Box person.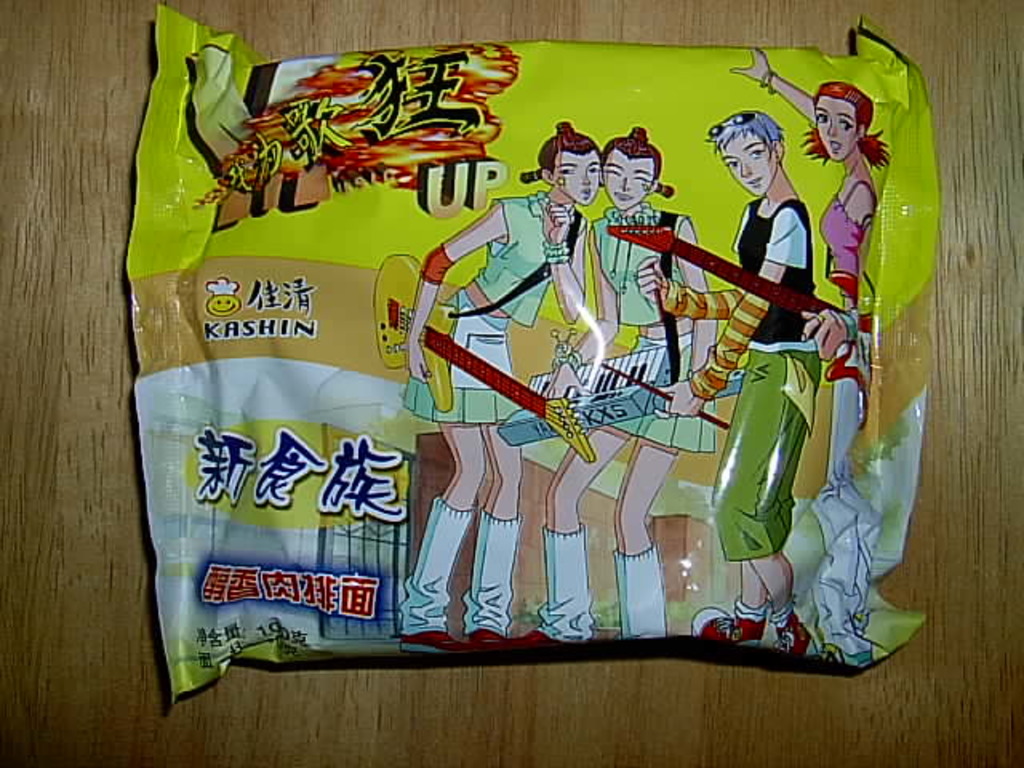
Rect(637, 110, 818, 638).
